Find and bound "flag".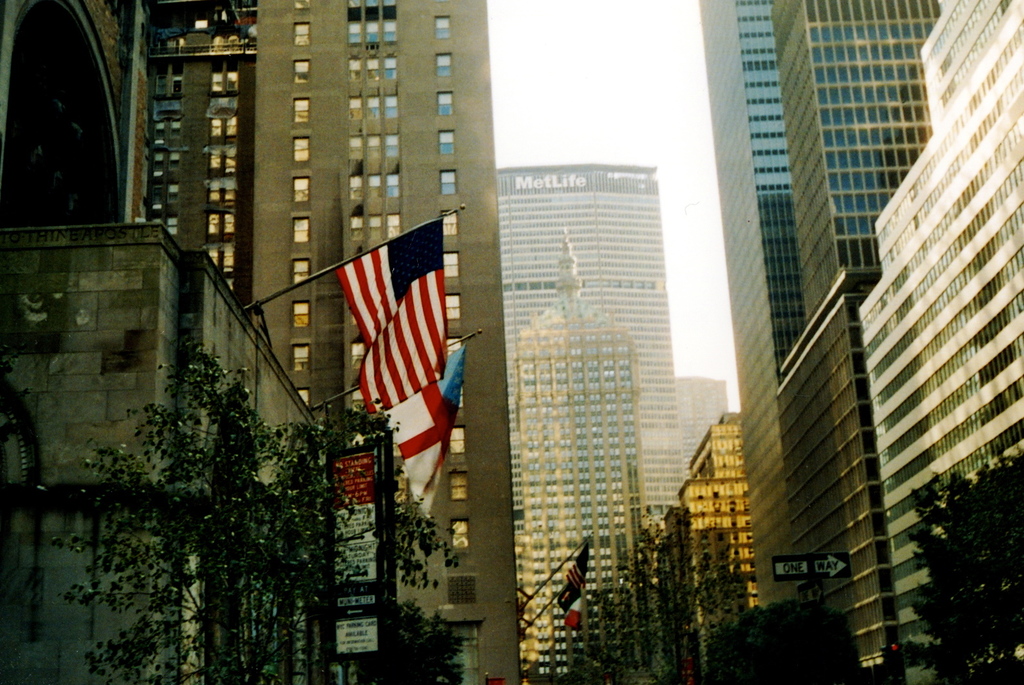
Bound: 387, 344, 467, 517.
